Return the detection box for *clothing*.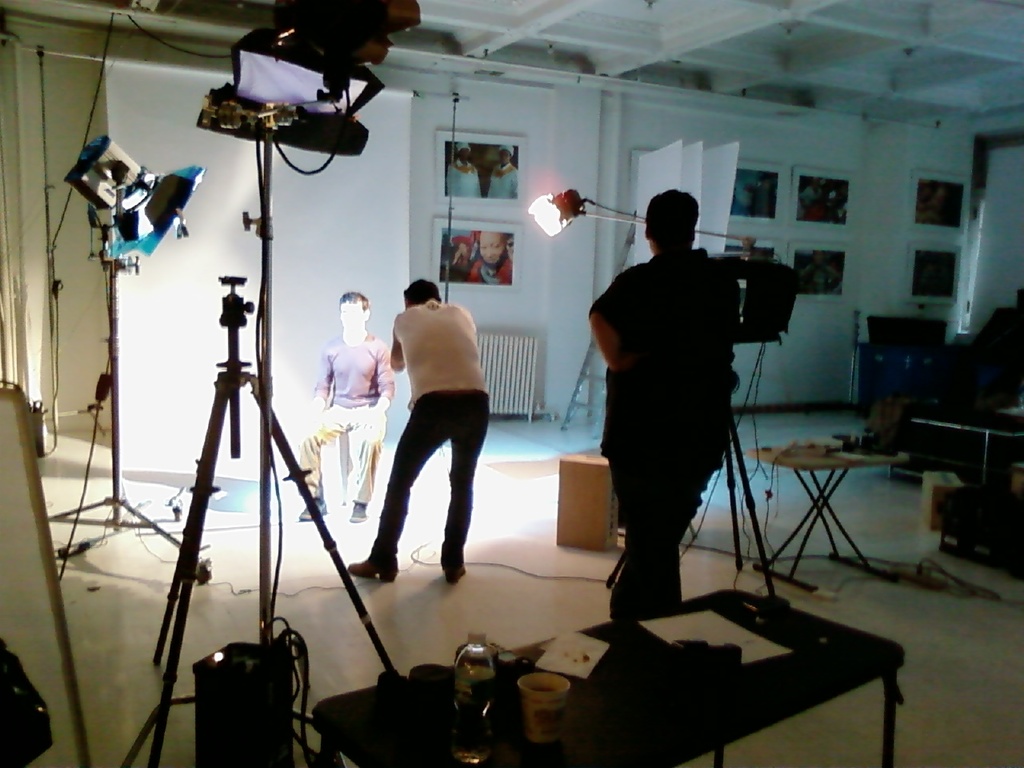
<box>441,159,482,195</box>.
